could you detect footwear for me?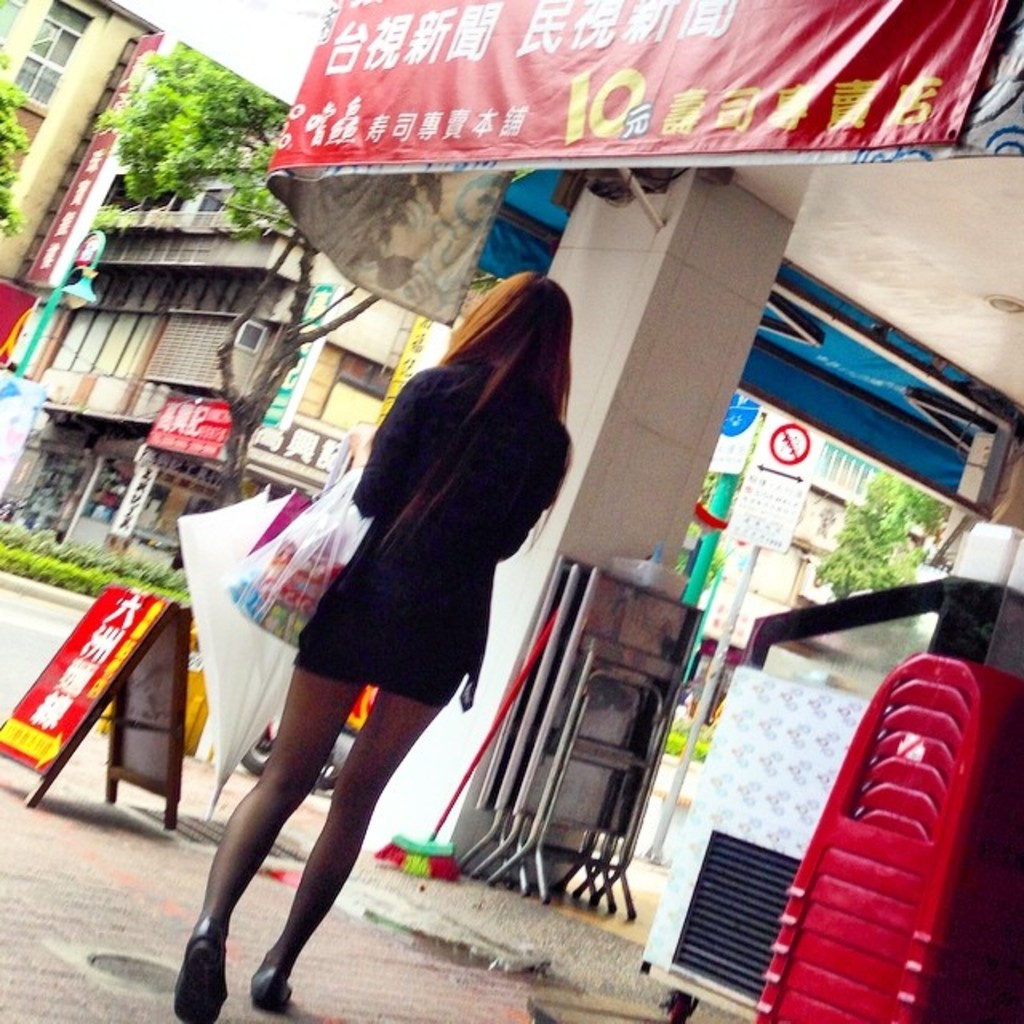
Detection result: (left=170, top=918, right=232, bottom=1022).
